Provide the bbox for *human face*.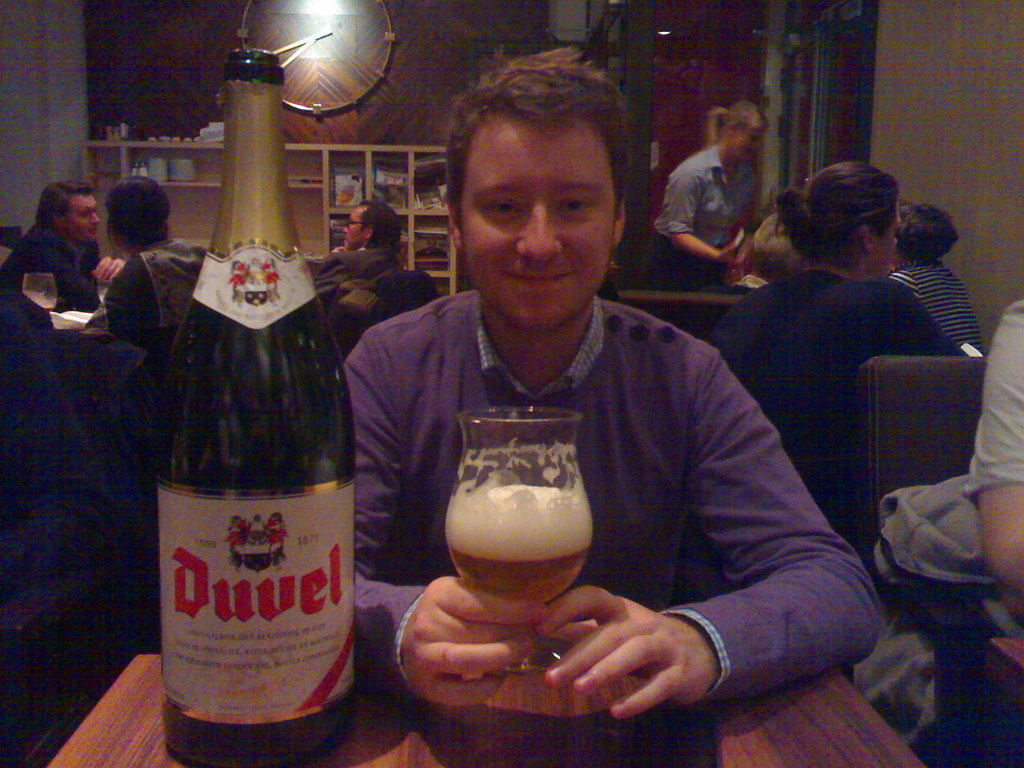
{"x1": 470, "y1": 100, "x2": 609, "y2": 326}.
